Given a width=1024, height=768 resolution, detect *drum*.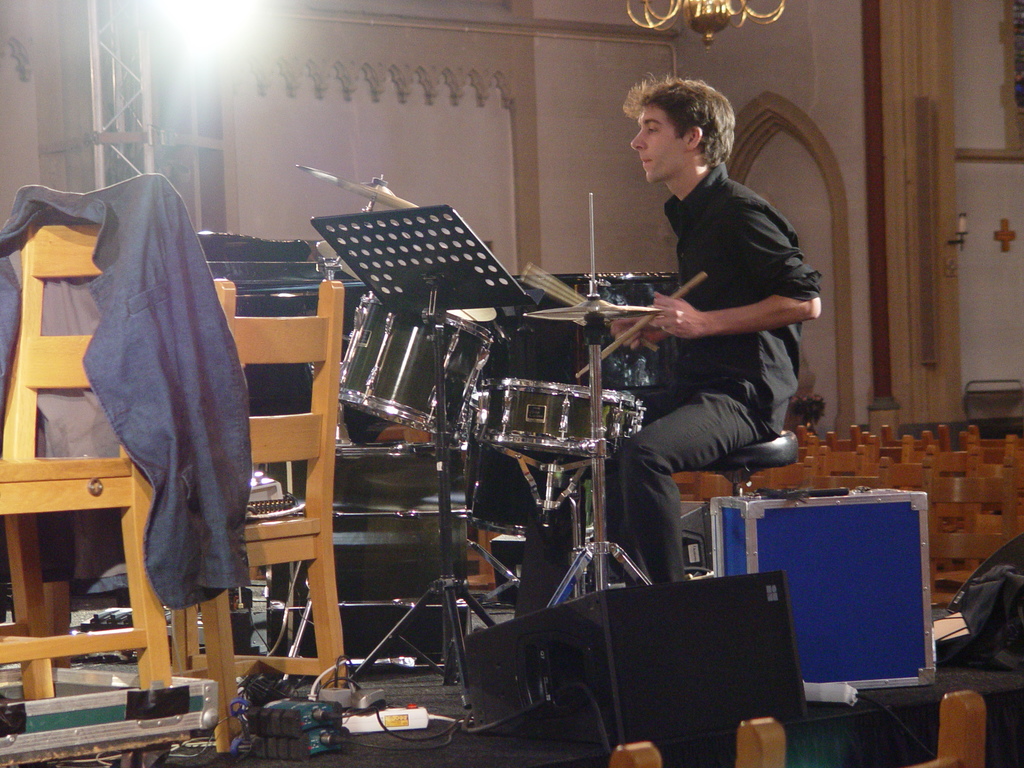
(left=335, top=290, right=495, bottom=428).
